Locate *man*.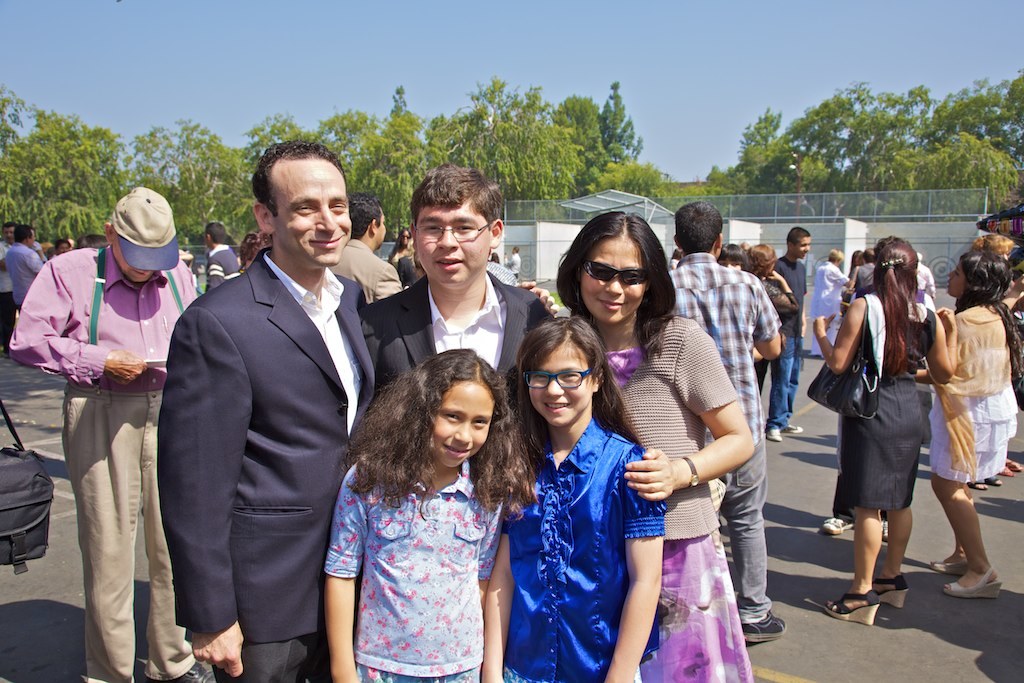
Bounding box: {"left": 152, "top": 140, "right": 562, "bottom": 682}.
